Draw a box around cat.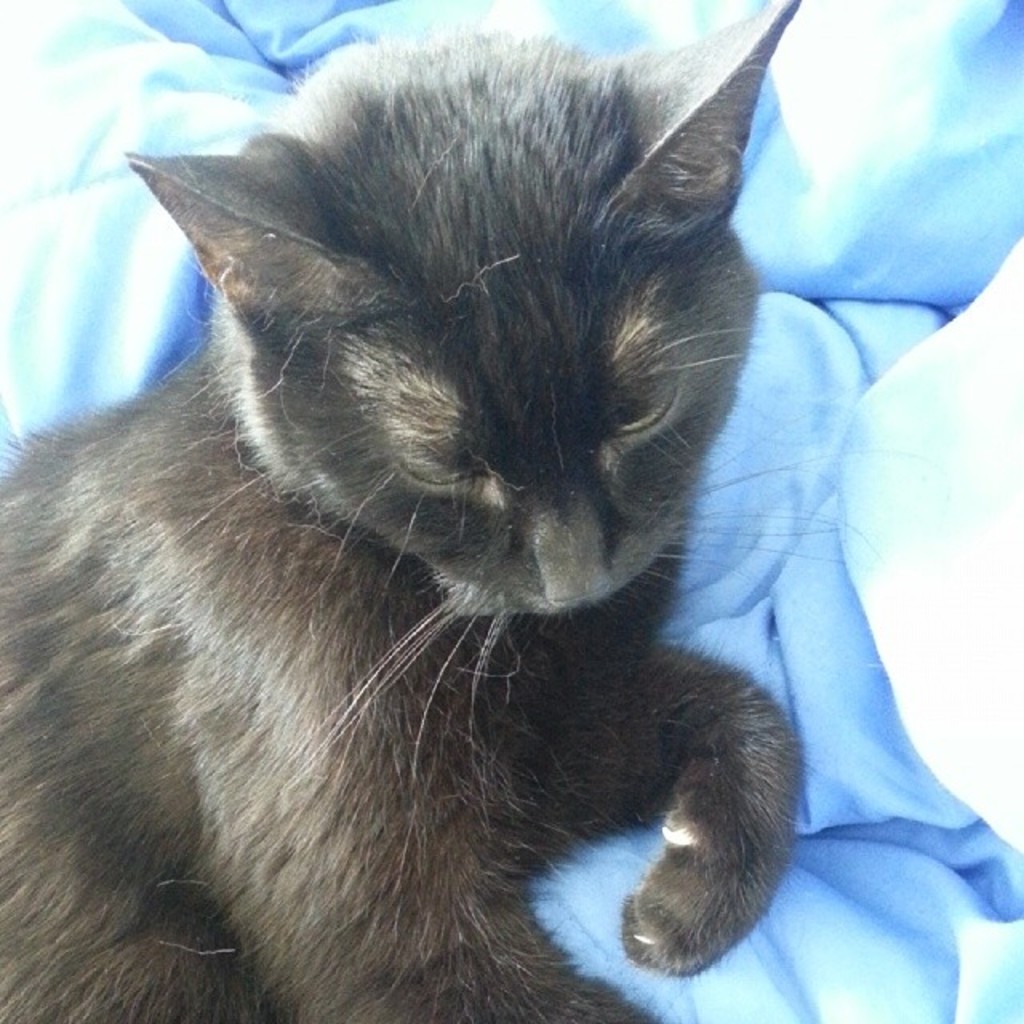
[0, 0, 813, 1022].
